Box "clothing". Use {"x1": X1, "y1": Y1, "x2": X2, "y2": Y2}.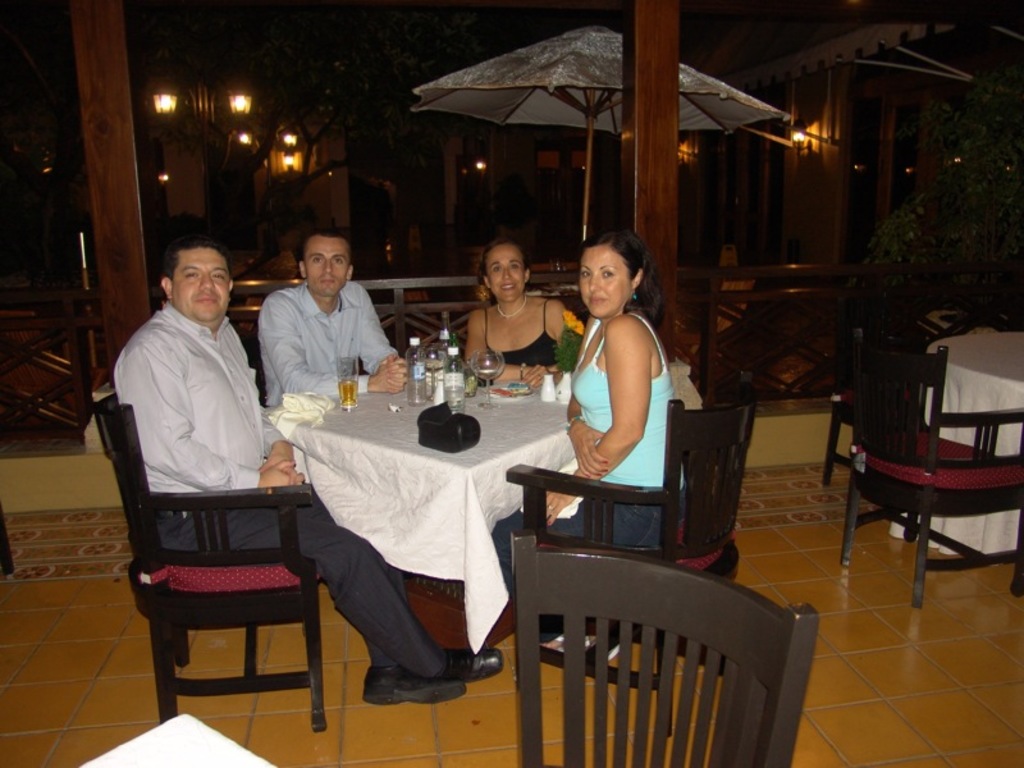
{"x1": 257, "y1": 280, "x2": 401, "y2": 595}.
